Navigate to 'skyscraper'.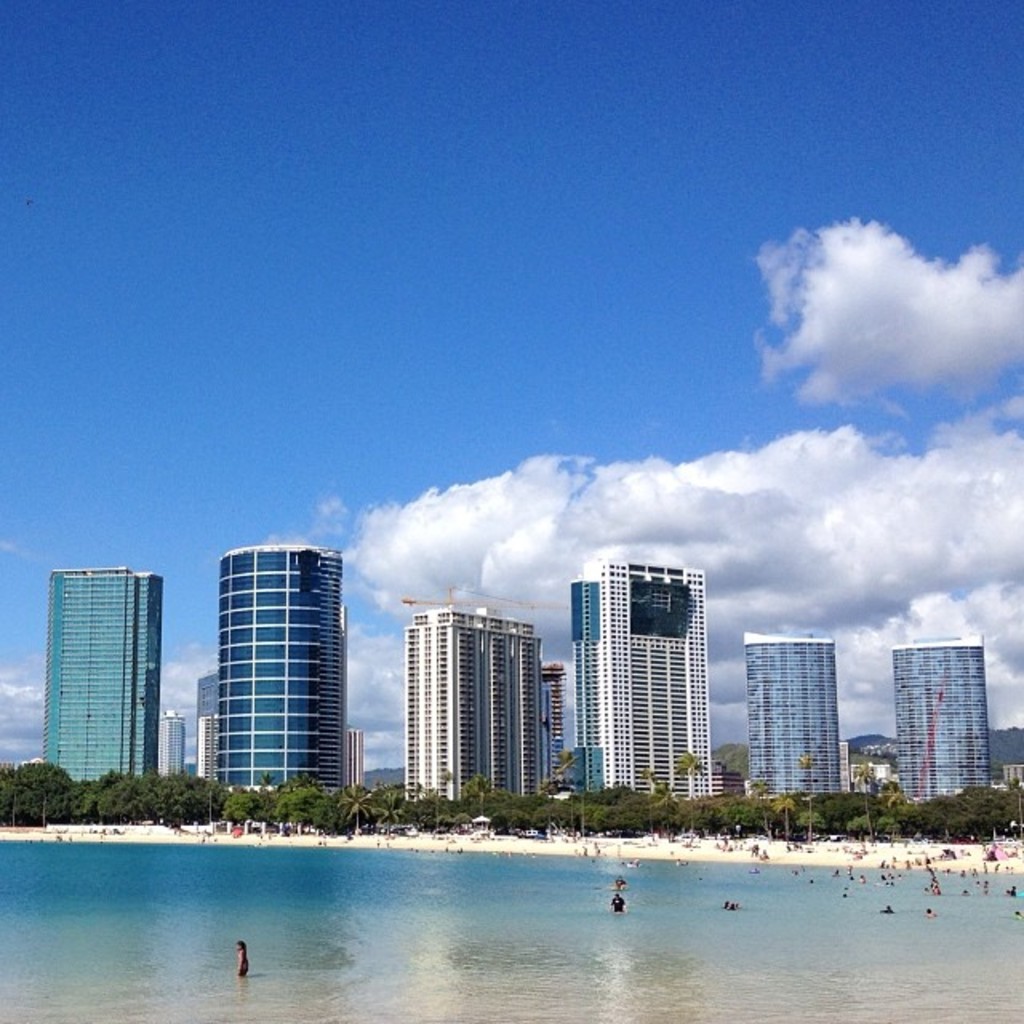
Navigation target: [left=400, top=605, right=539, bottom=794].
